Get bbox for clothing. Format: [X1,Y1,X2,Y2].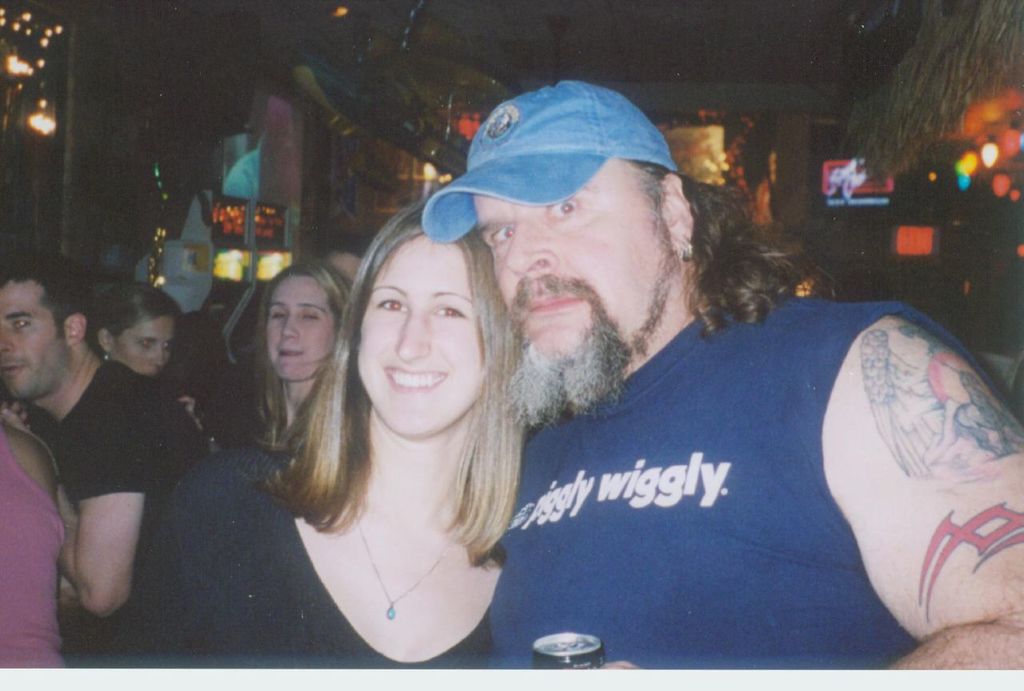
[0,419,87,676].
